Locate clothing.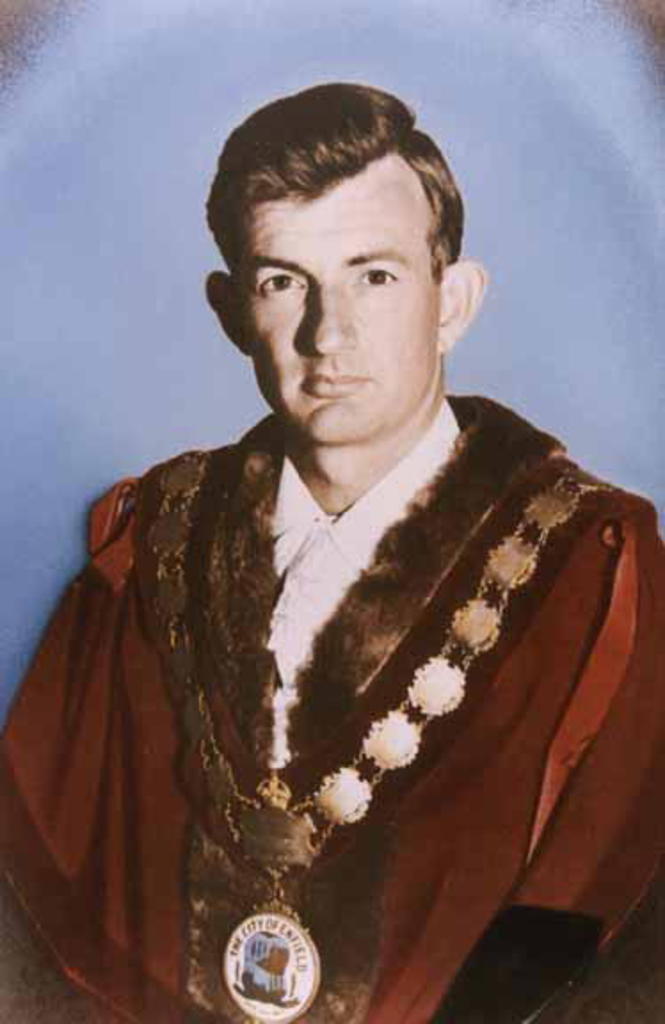
Bounding box: region(0, 384, 663, 1022).
